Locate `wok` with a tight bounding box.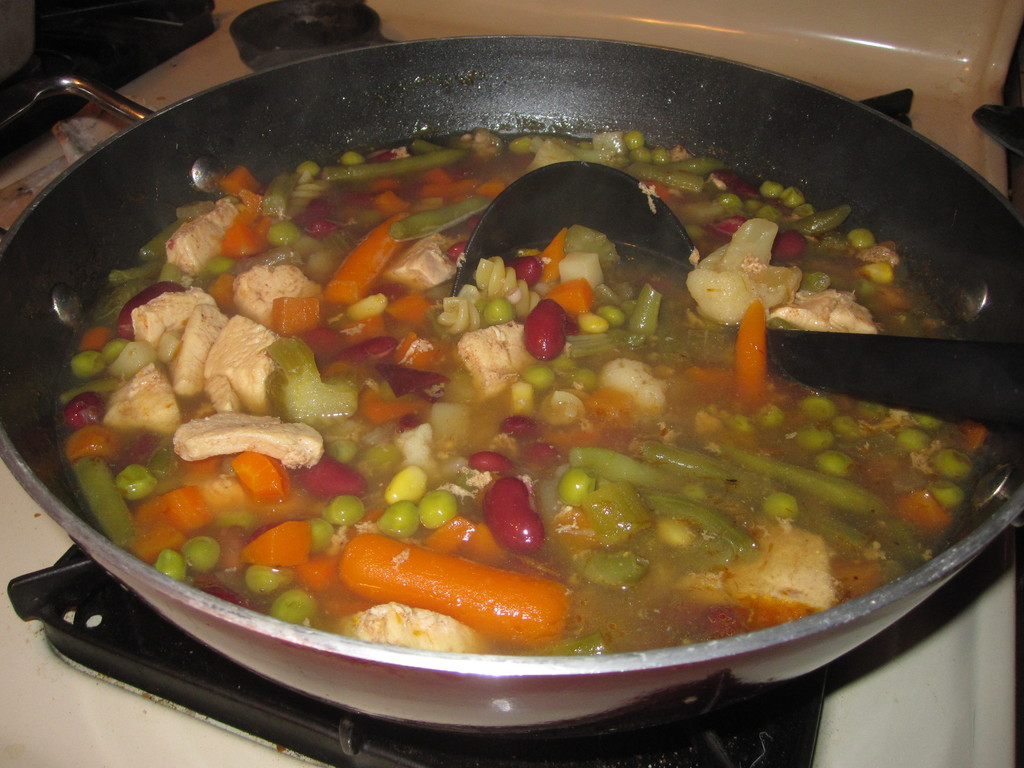
detection(0, 0, 1023, 767).
